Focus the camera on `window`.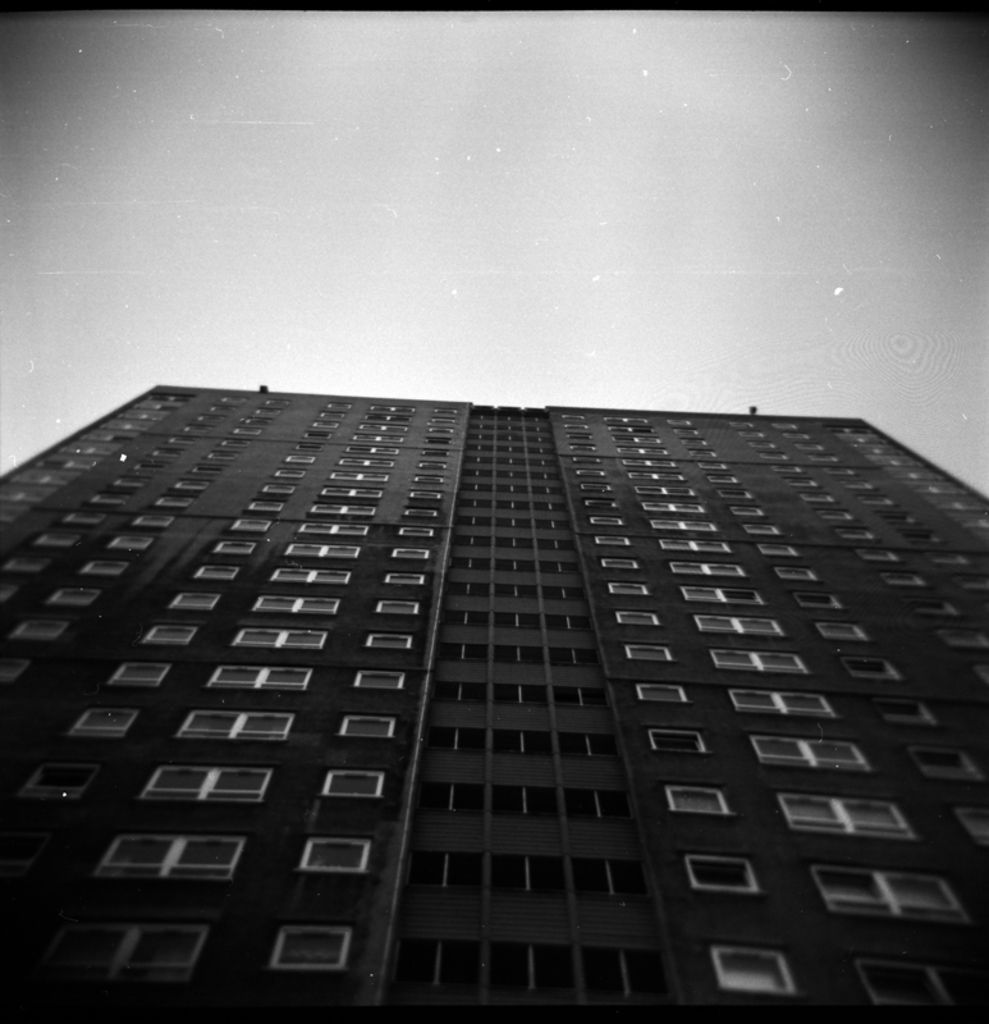
Focus region: [298,833,370,878].
